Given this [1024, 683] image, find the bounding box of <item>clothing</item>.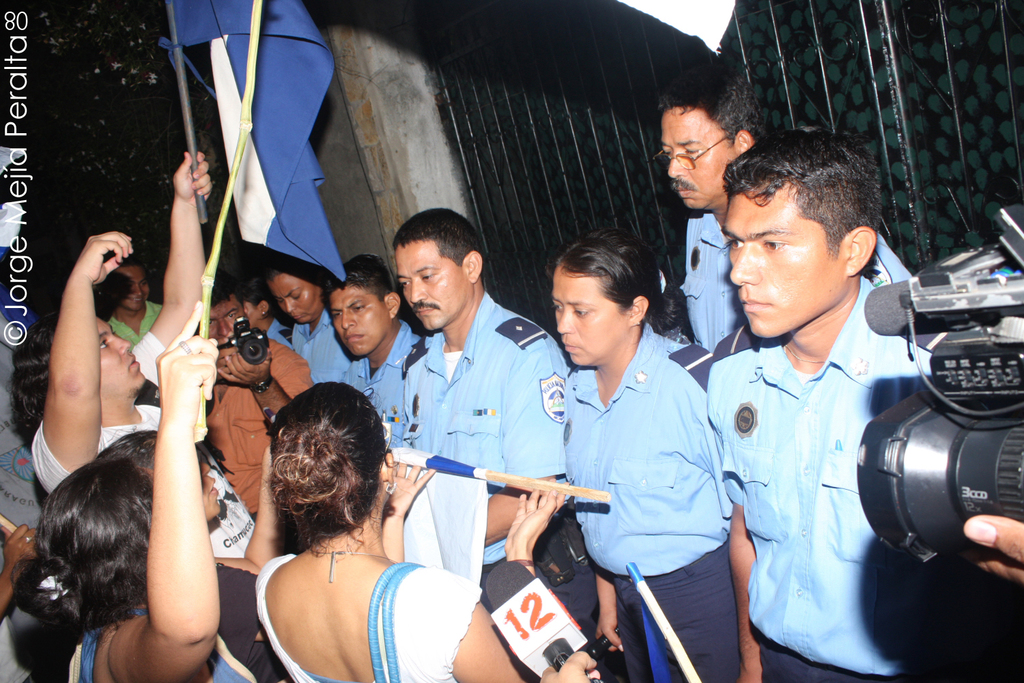
BBox(256, 550, 489, 682).
